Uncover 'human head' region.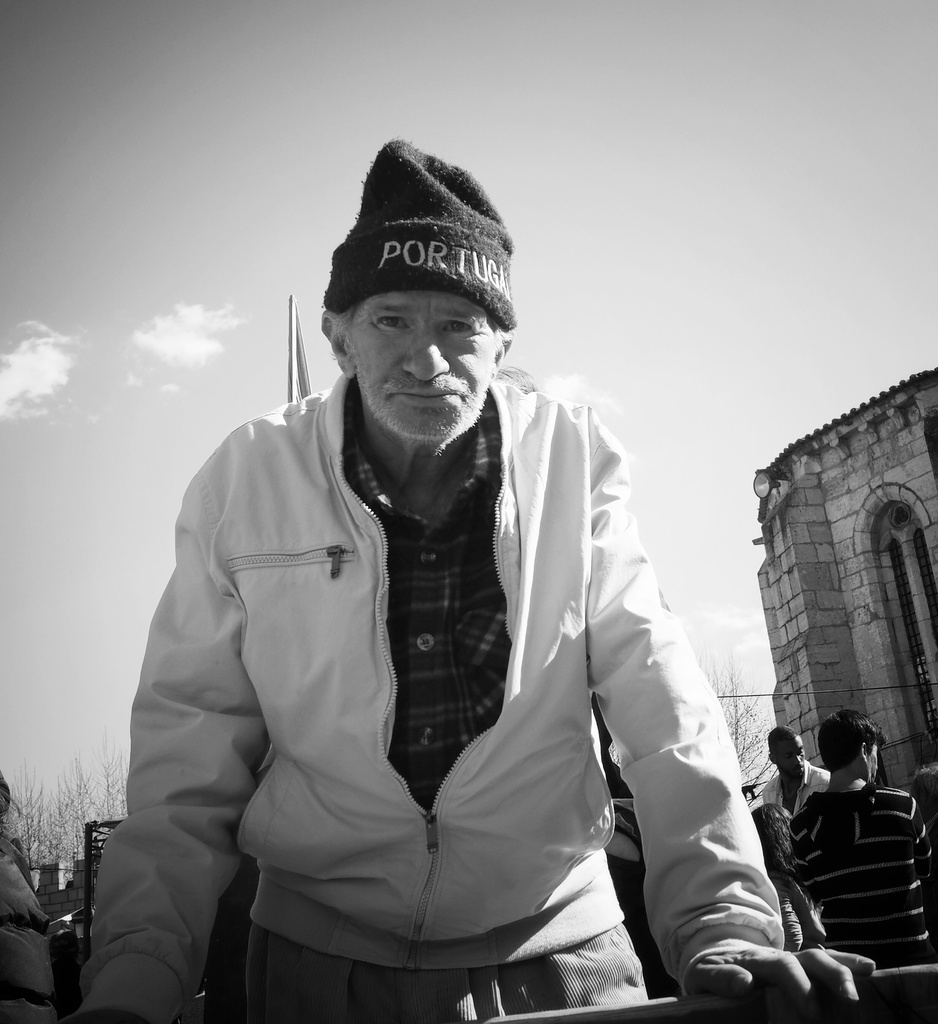
Uncovered: [766, 724, 809, 784].
